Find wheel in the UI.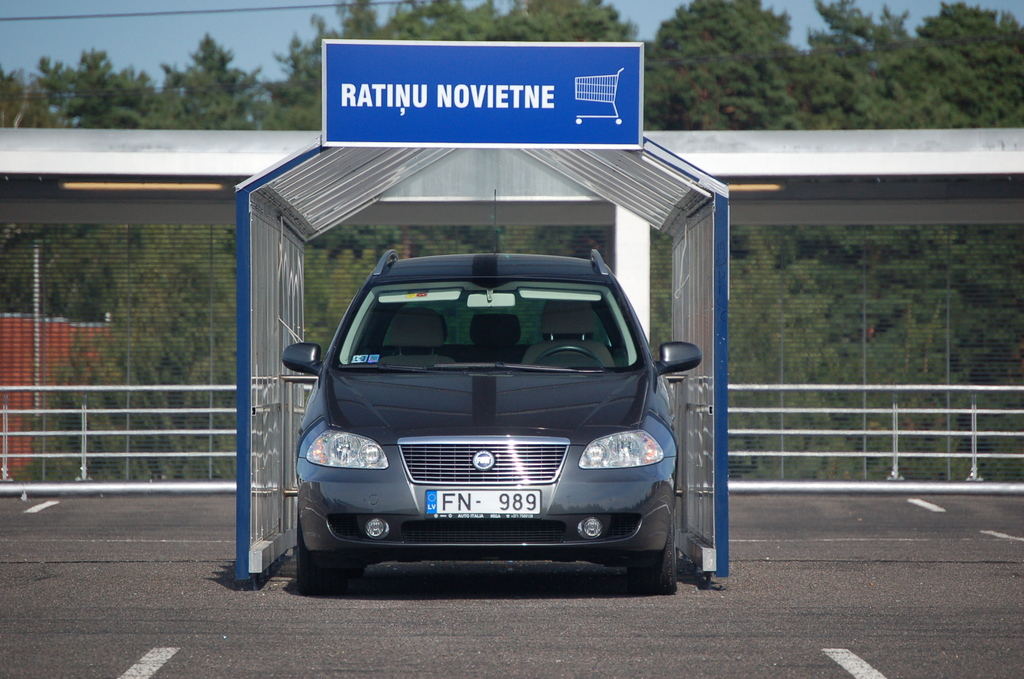
UI element at detection(297, 527, 349, 597).
